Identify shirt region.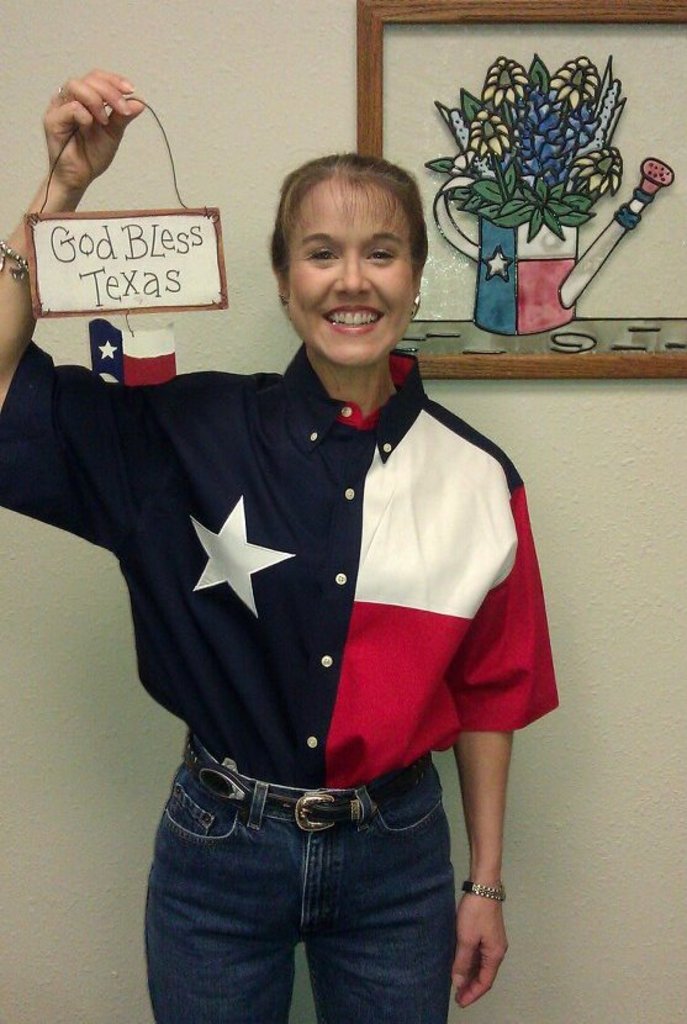
Region: box(1, 334, 566, 790).
